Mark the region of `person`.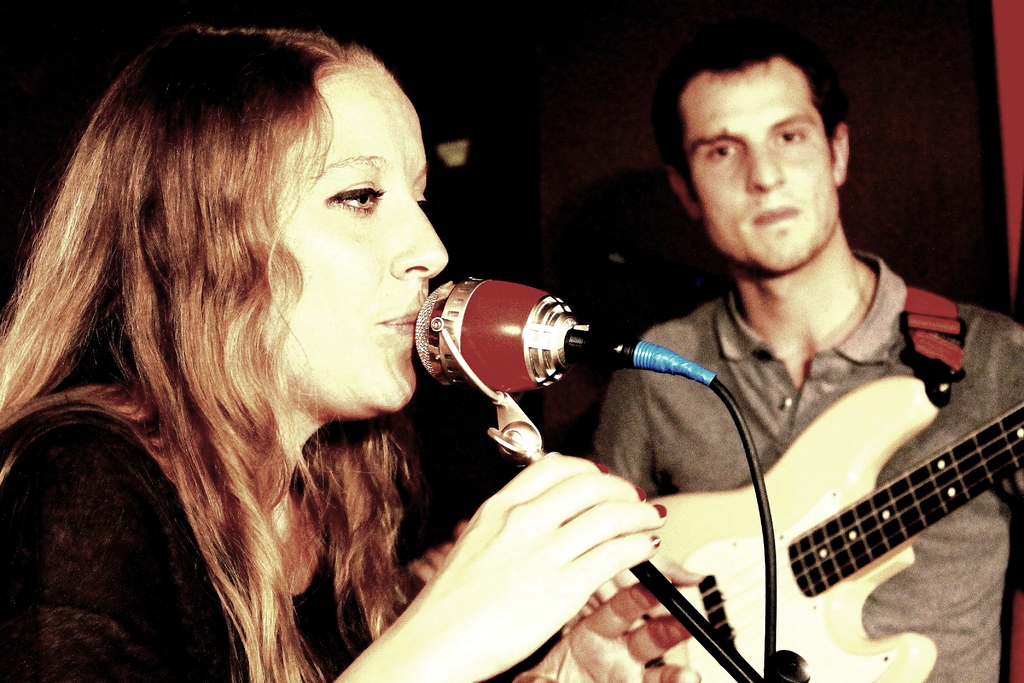
Region: {"x1": 0, "y1": 22, "x2": 704, "y2": 682}.
